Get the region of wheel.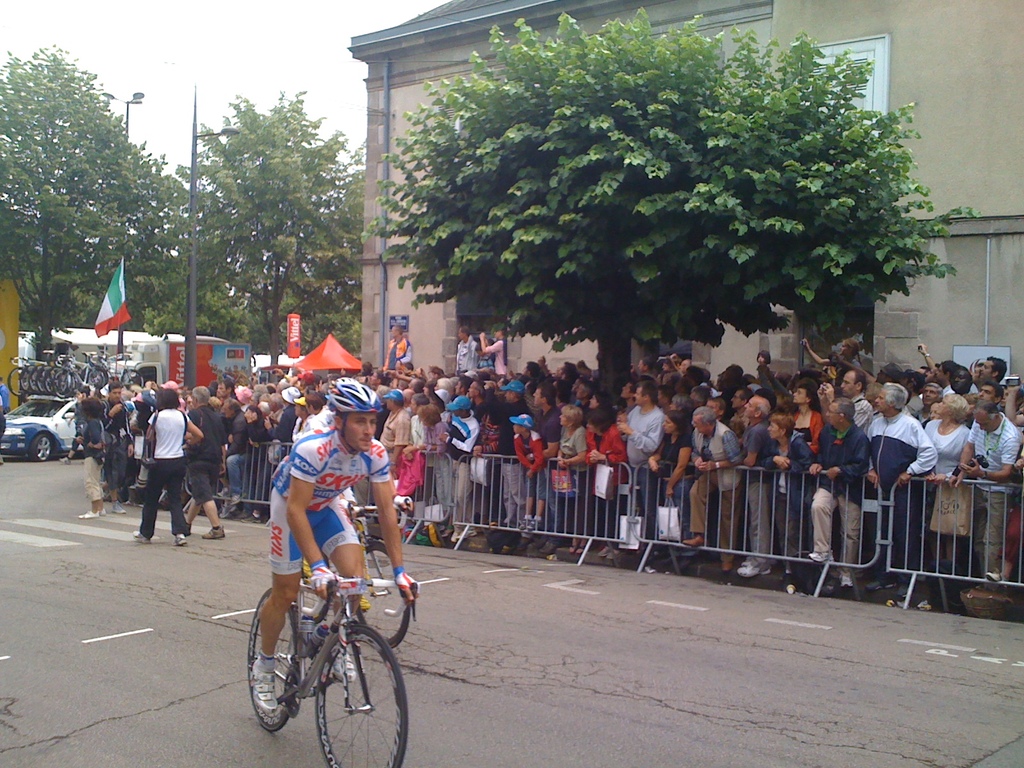
bbox=[33, 362, 42, 396].
